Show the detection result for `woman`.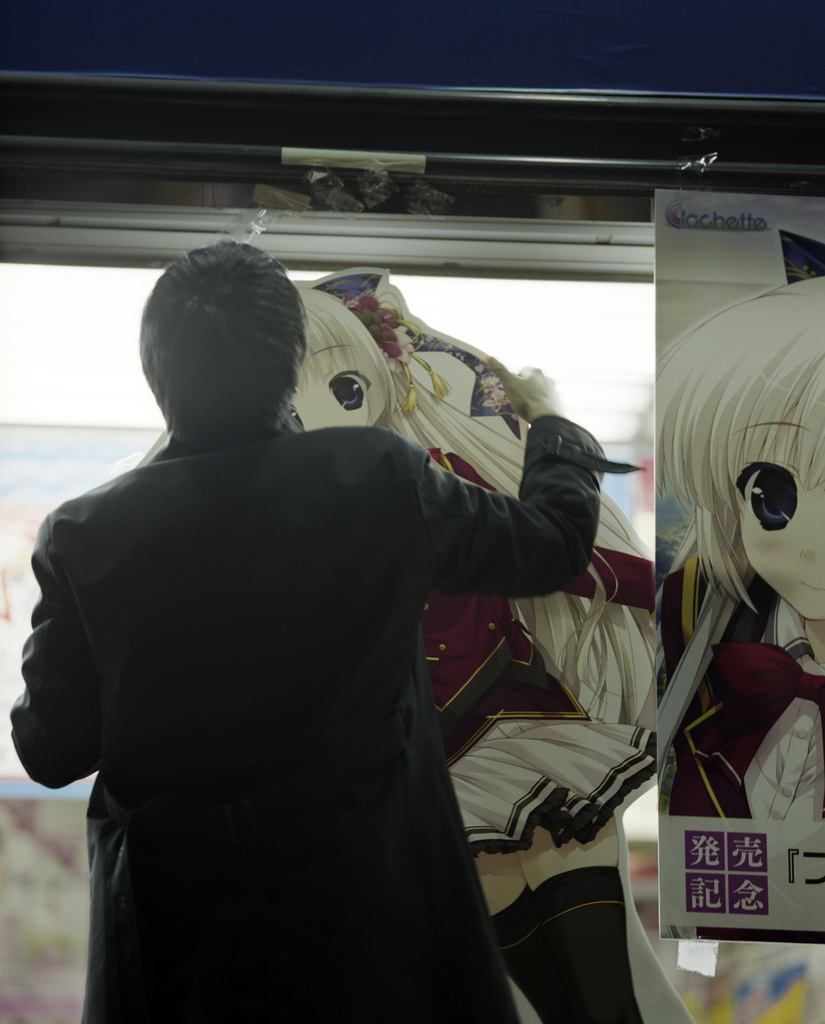
x1=655, y1=273, x2=824, y2=830.
